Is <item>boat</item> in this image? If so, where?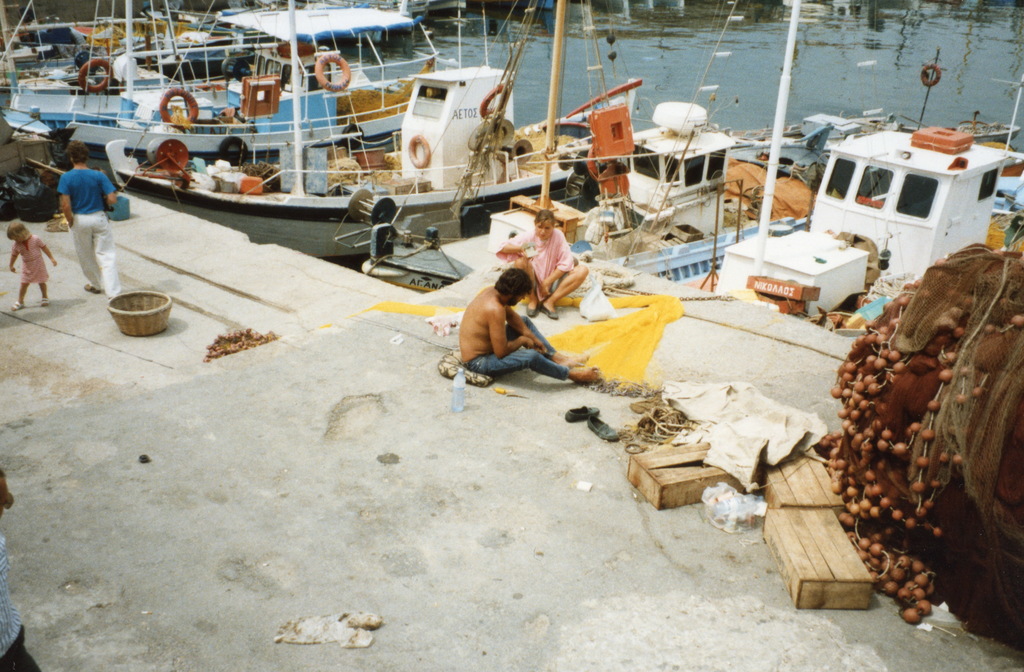
Yes, at 676/48/1023/337.
